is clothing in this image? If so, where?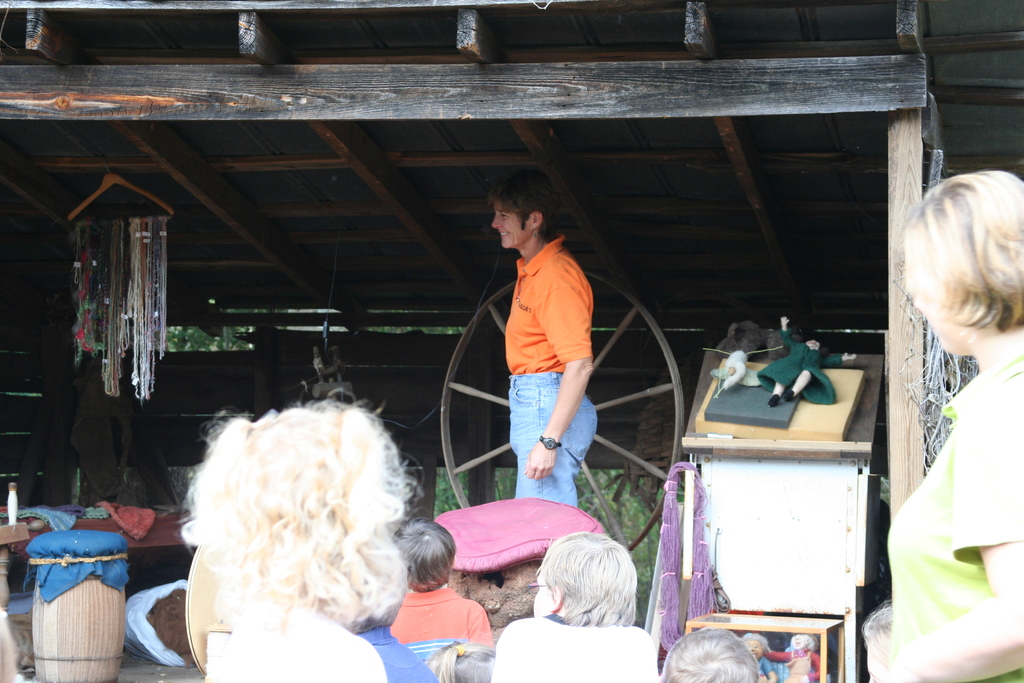
Yes, at detection(884, 362, 1023, 682).
